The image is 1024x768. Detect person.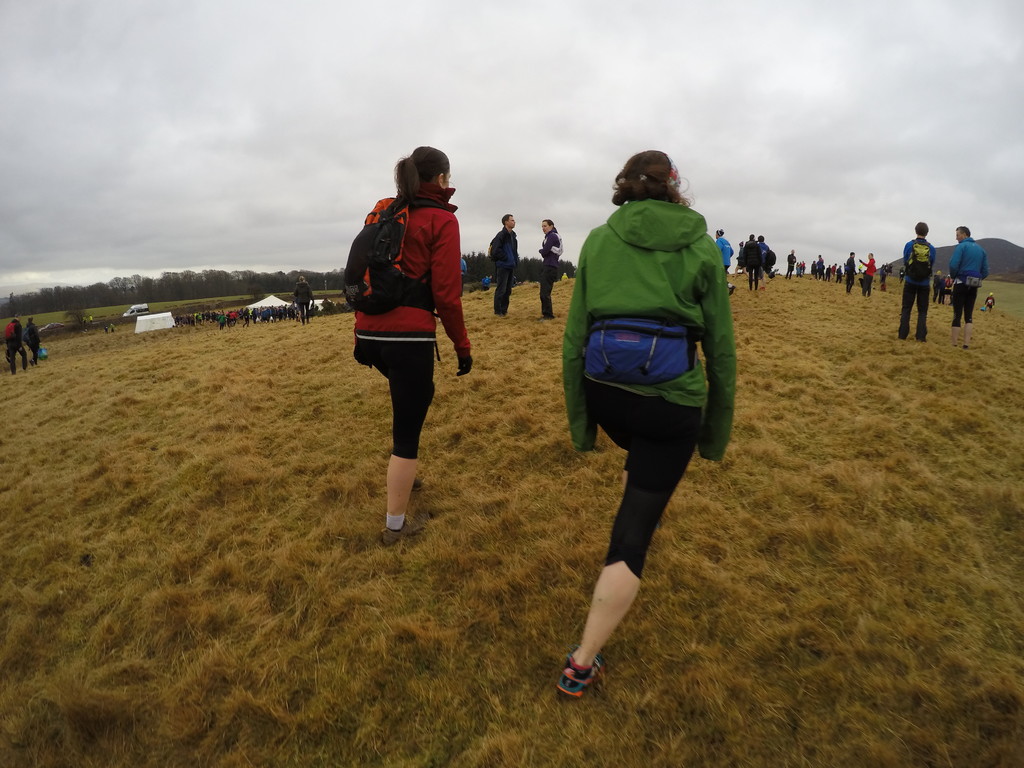
Detection: bbox(530, 212, 567, 320).
